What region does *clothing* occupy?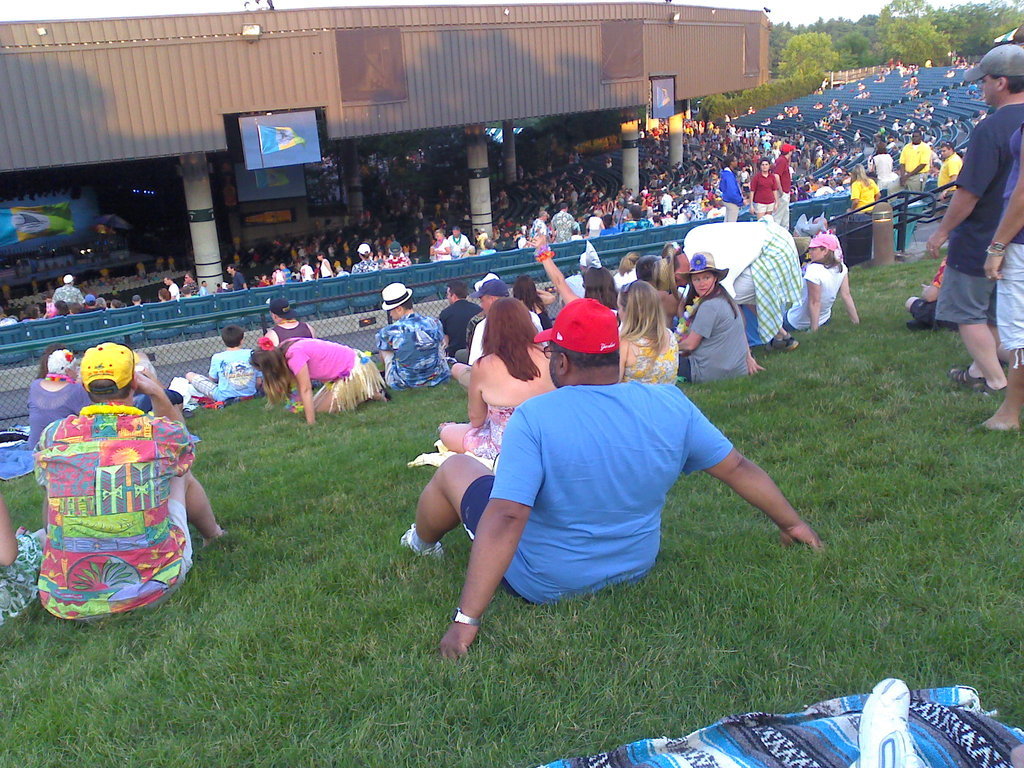
[x1=194, y1=284, x2=206, y2=295].
